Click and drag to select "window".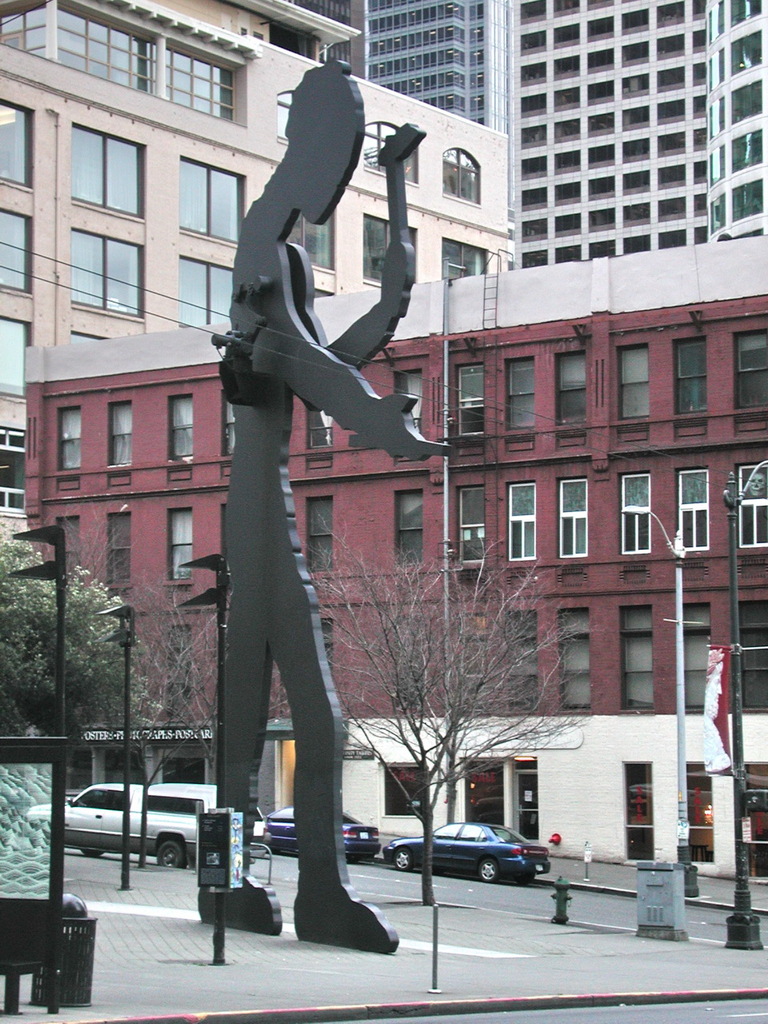
Selection: {"left": 166, "top": 394, "right": 198, "bottom": 462}.
